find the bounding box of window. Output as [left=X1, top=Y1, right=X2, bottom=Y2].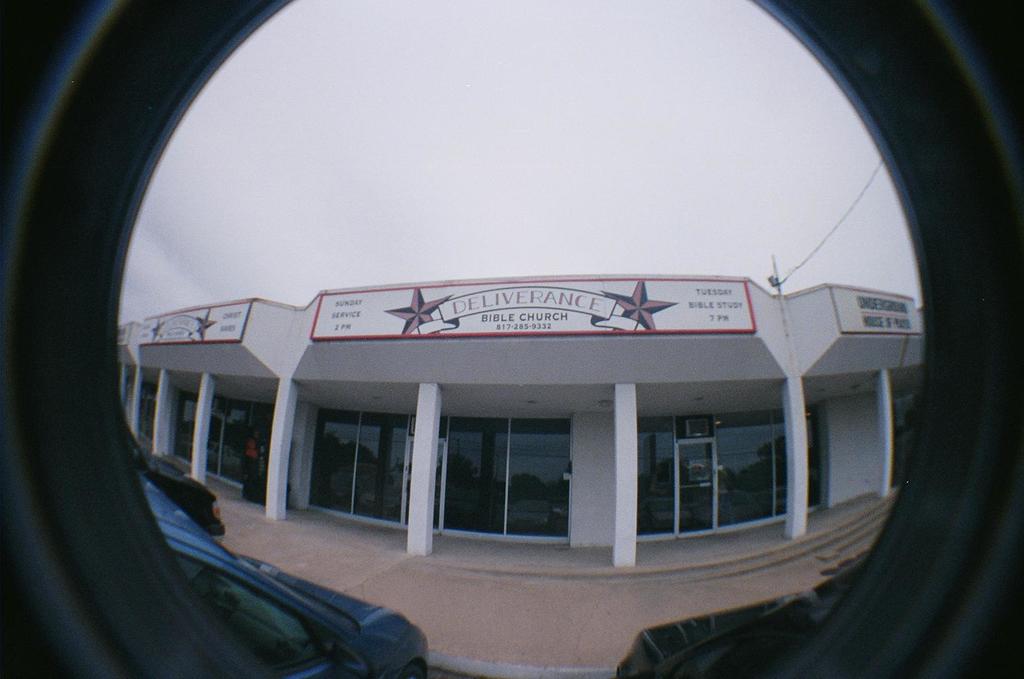
[left=446, top=399, right=592, bottom=550].
